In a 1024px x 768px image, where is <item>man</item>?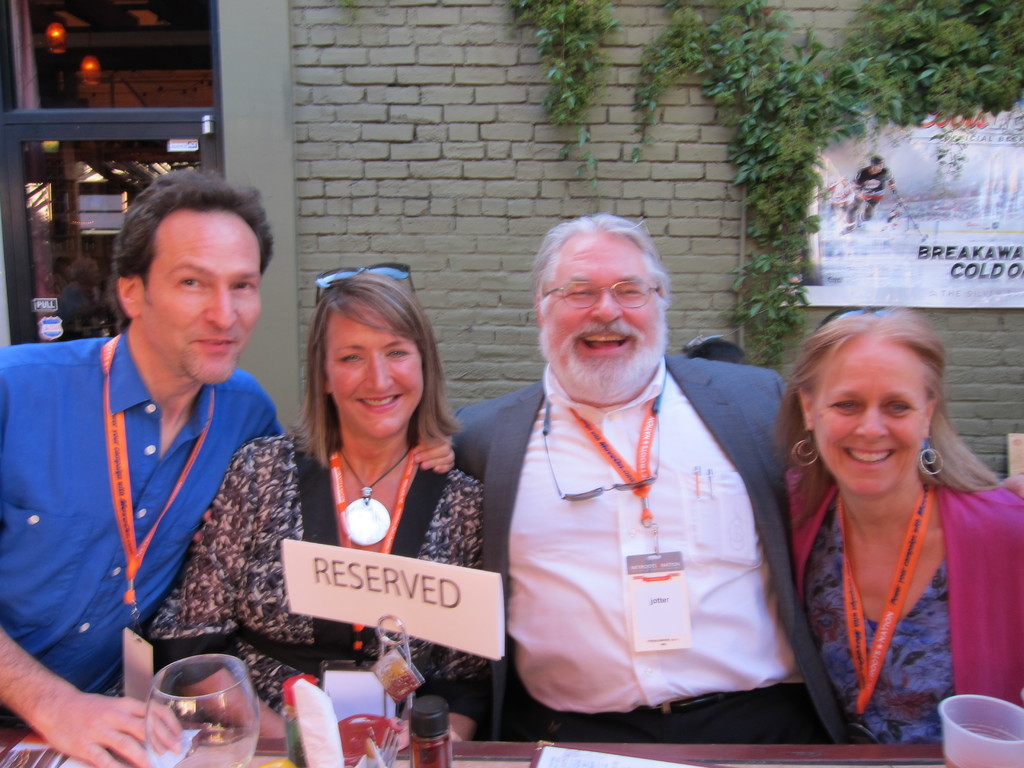
bbox=[440, 204, 851, 734].
